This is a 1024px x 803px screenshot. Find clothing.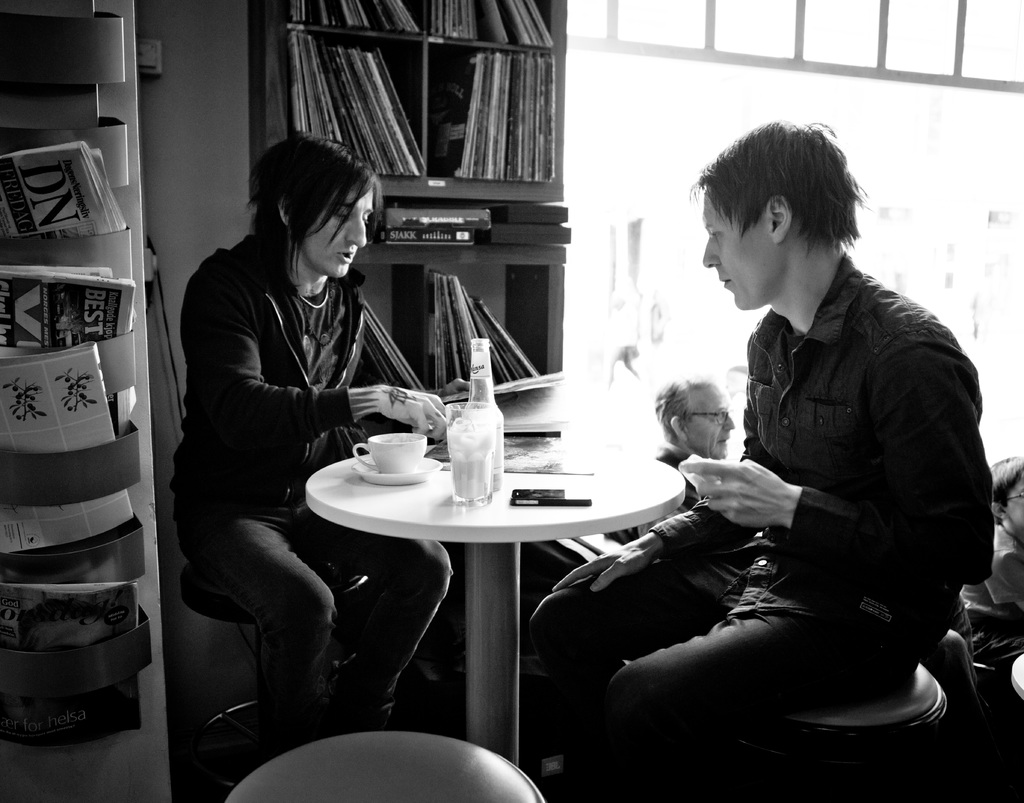
Bounding box: [left=196, top=499, right=451, bottom=734].
